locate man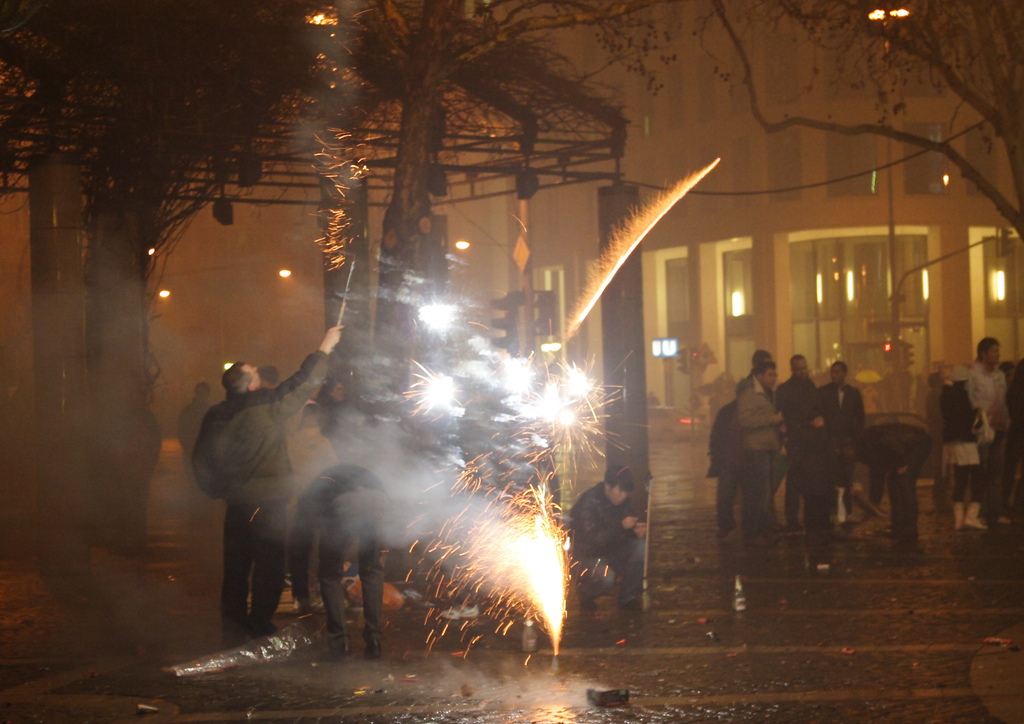
left=735, top=360, right=785, bottom=547
